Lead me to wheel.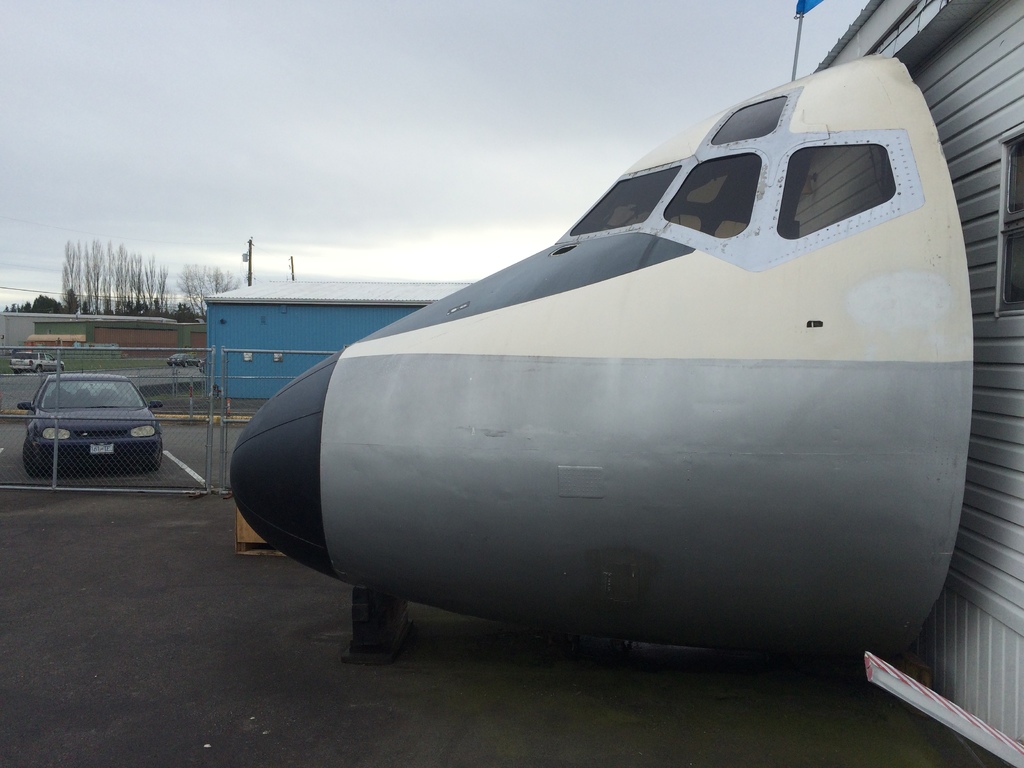
Lead to [21,441,55,472].
